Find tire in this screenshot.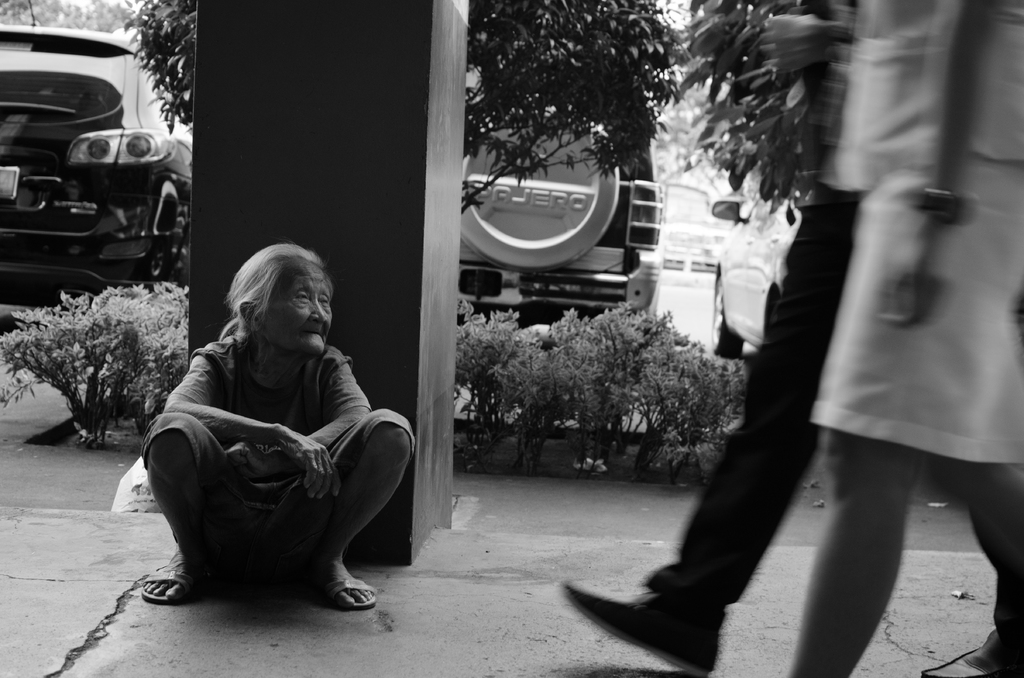
The bounding box for tire is 460 109 618 273.
